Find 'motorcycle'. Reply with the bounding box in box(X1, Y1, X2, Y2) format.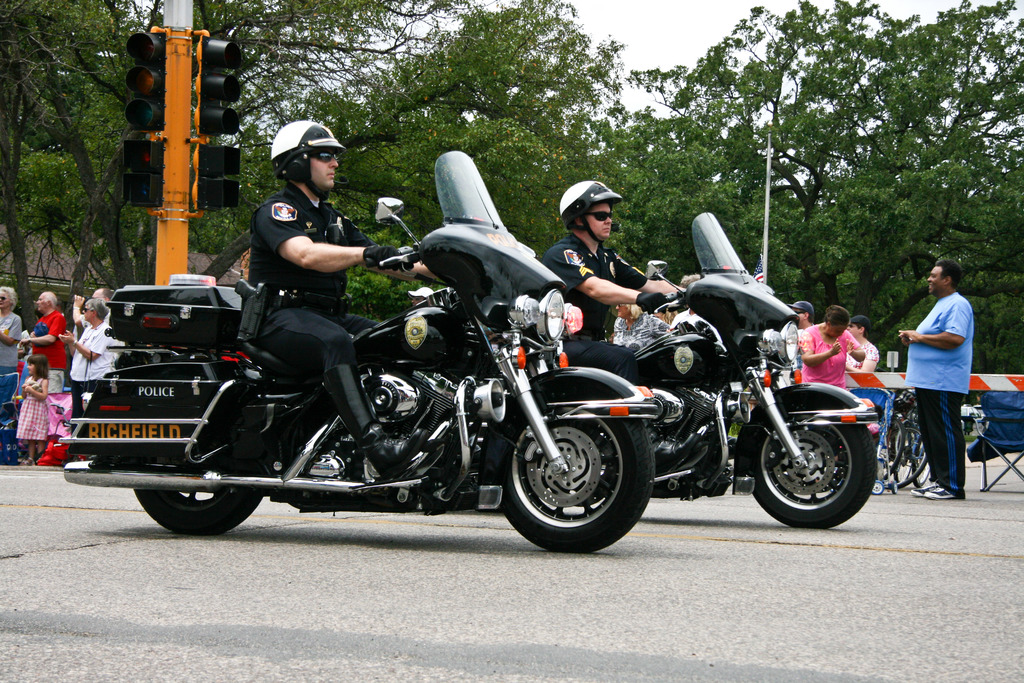
box(620, 215, 885, 531).
